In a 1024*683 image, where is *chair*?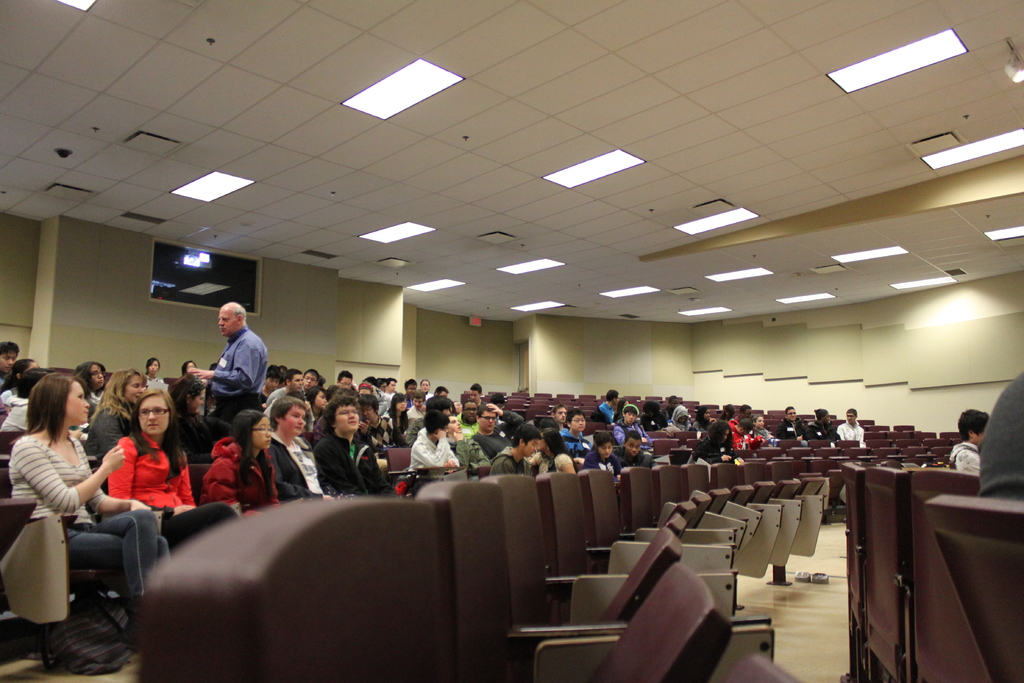
0/484/40/577.
